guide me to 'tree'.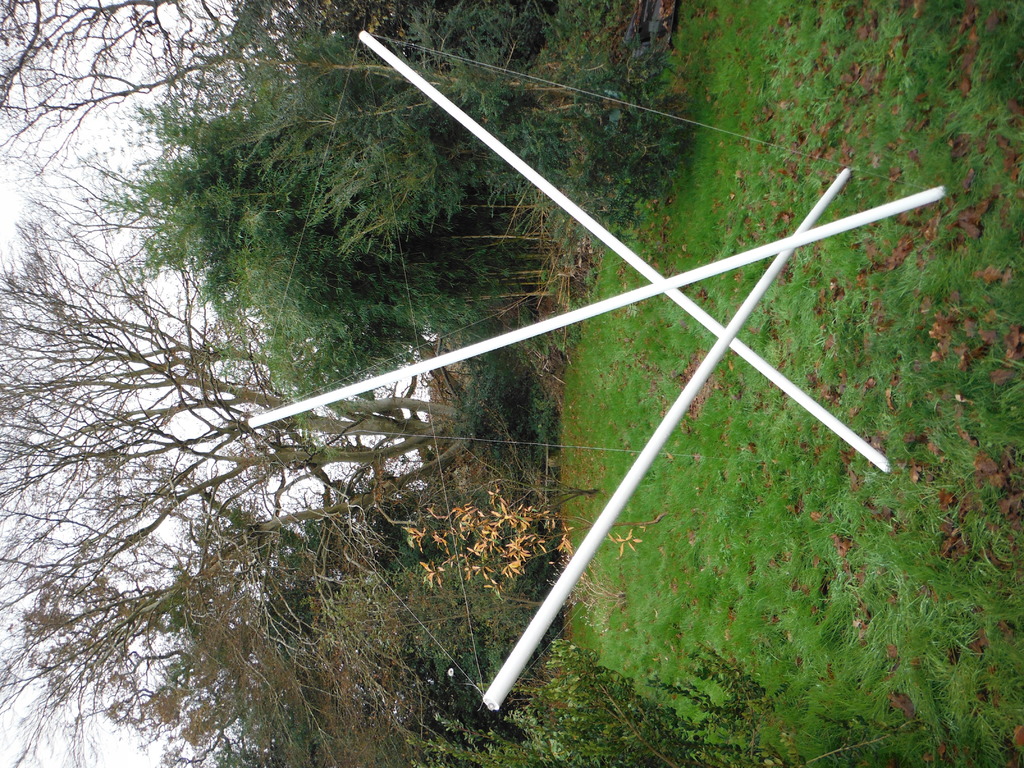
Guidance: <bbox>0, 0, 508, 173</bbox>.
